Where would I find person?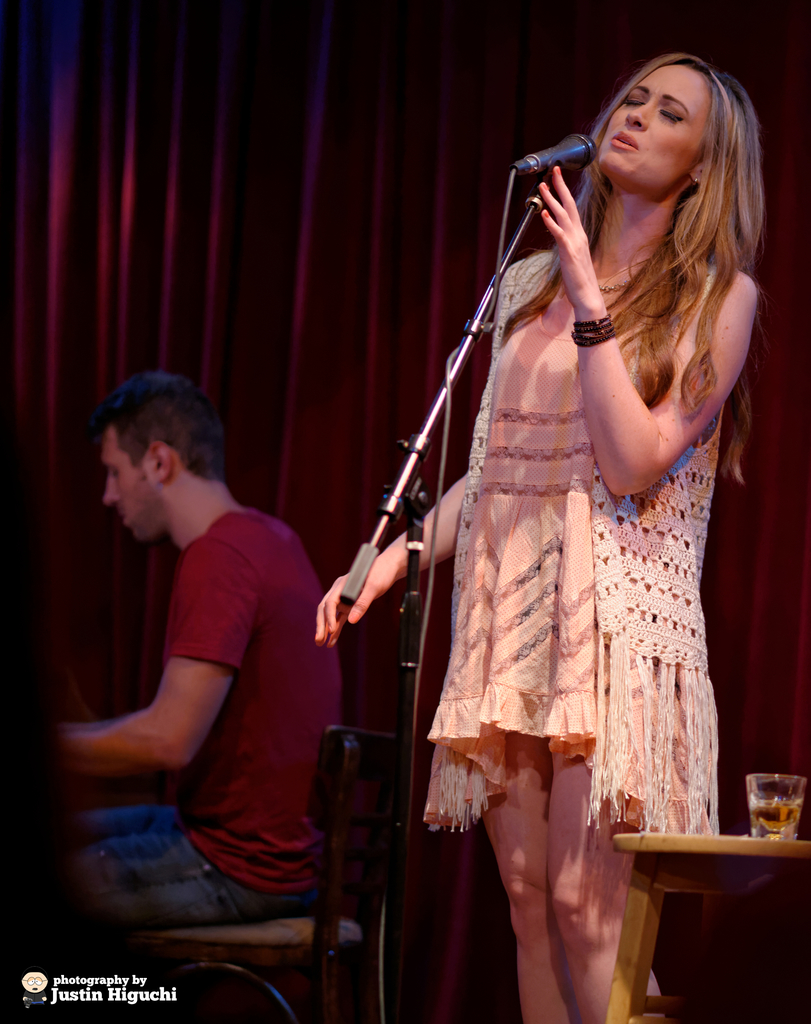
At 56:349:333:920.
